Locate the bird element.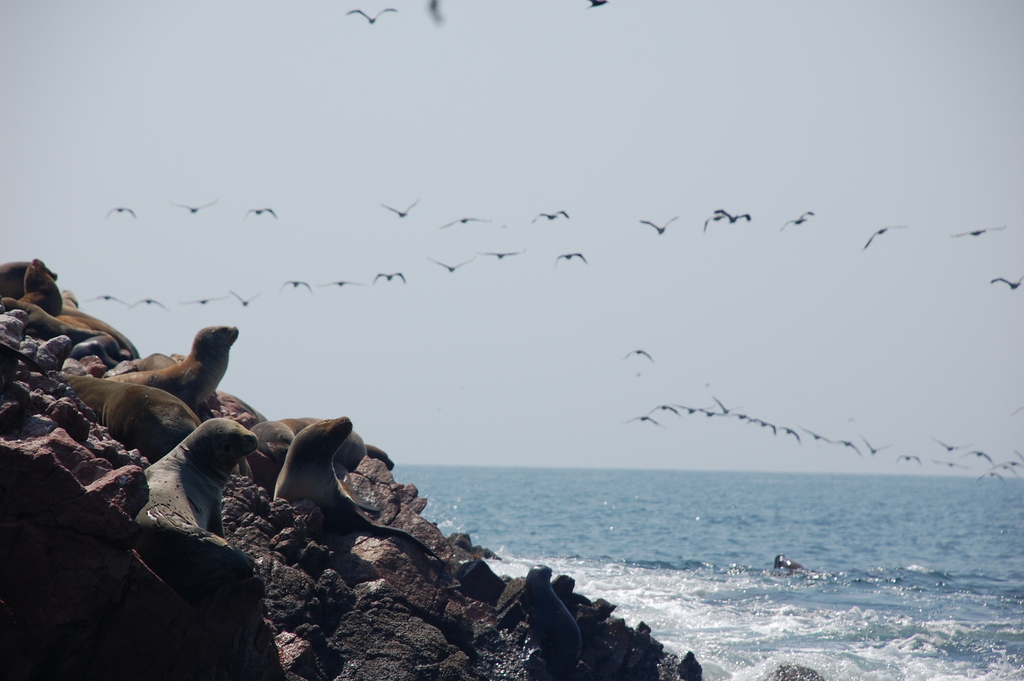
Element bbox: (left=319, top=281, right=362, bottom=290).
